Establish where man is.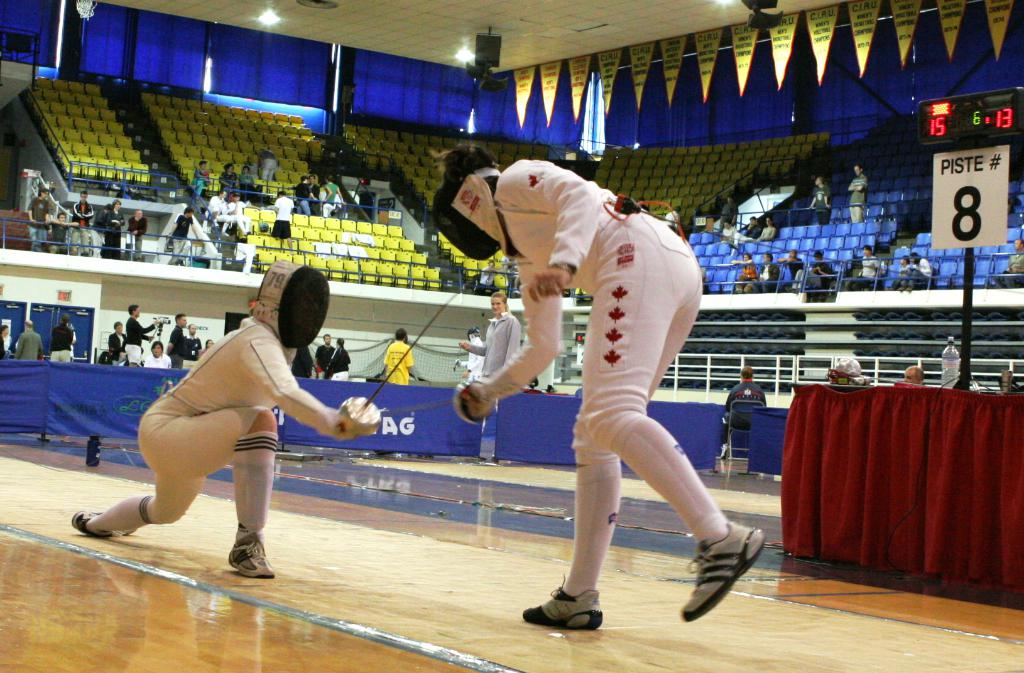
Established at BBox(163, 310, 186, 373).
